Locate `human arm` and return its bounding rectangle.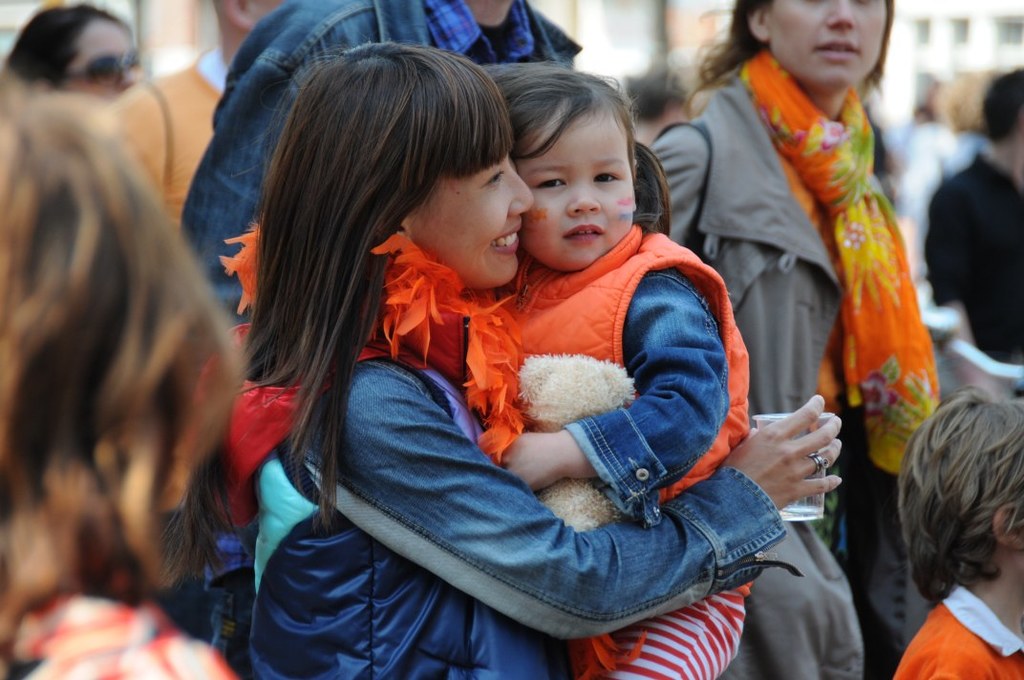
locate(320, 331, 838, 637).
